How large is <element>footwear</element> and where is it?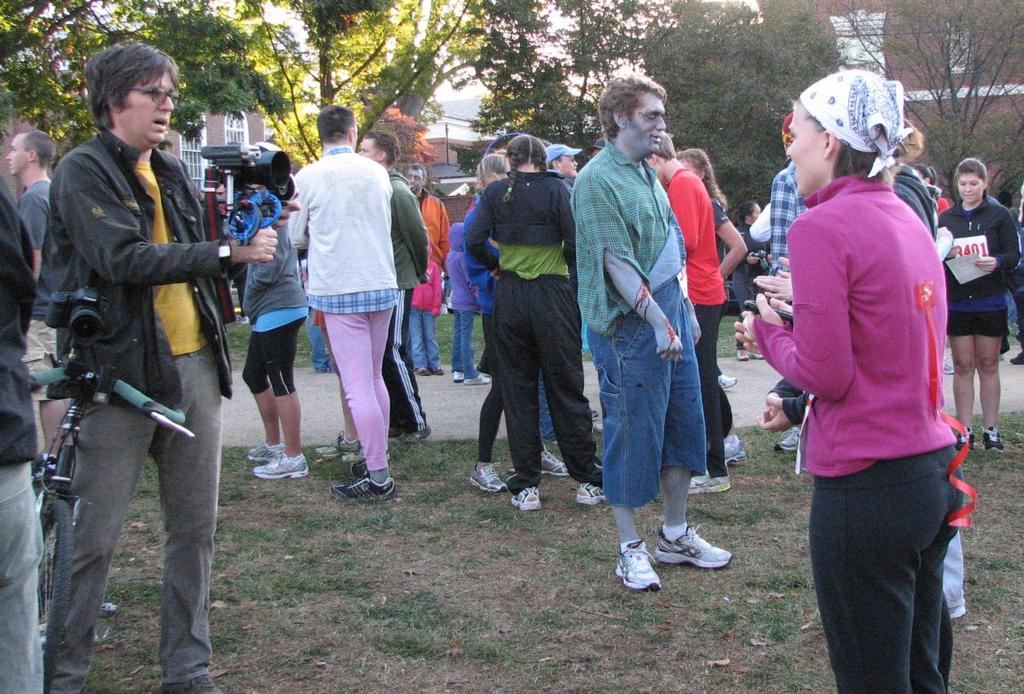
Bounding box: bbox(414, 368, 434, 375).
